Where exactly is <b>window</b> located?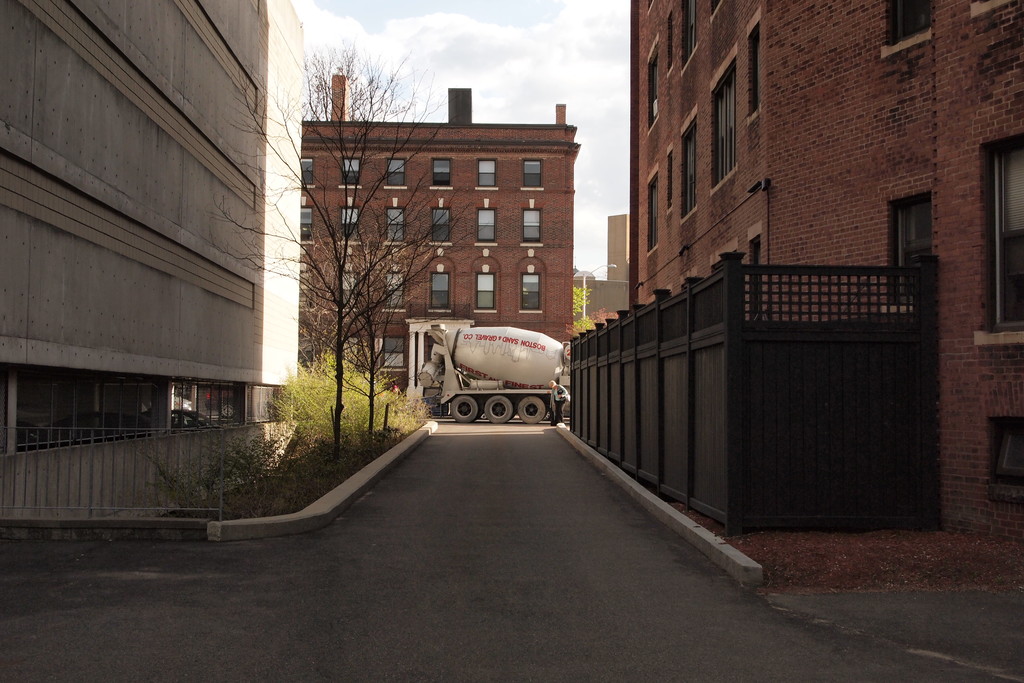
Its bounding box is BBox(520, 208, 542, 246).
